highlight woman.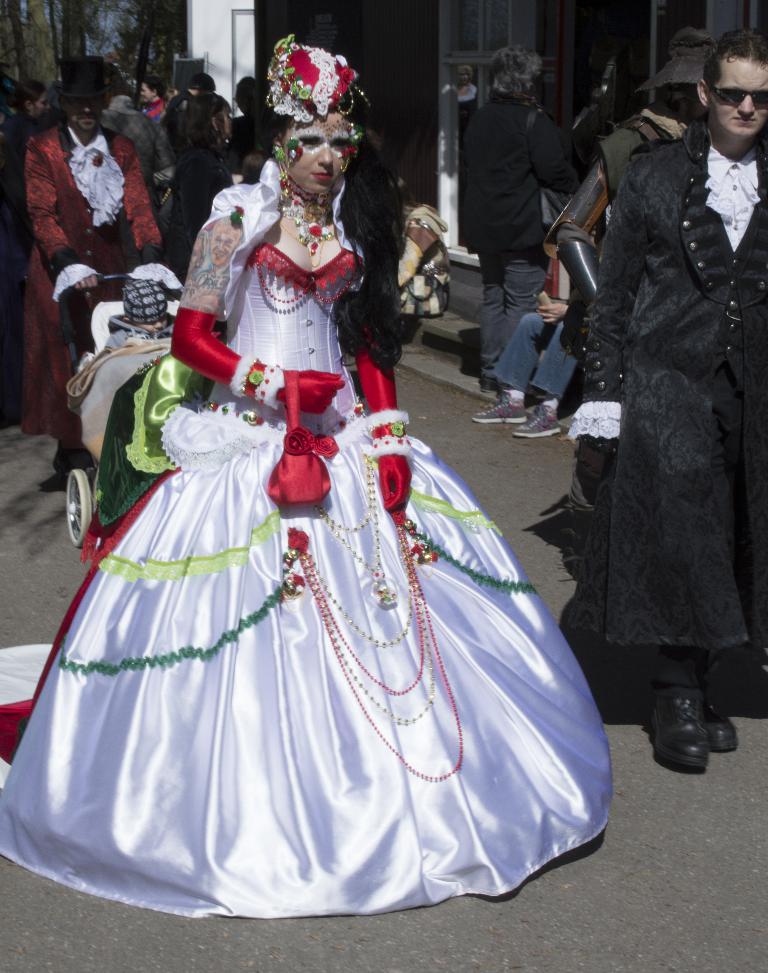
Highlighted region: <box>10,78,601,900</box>.
